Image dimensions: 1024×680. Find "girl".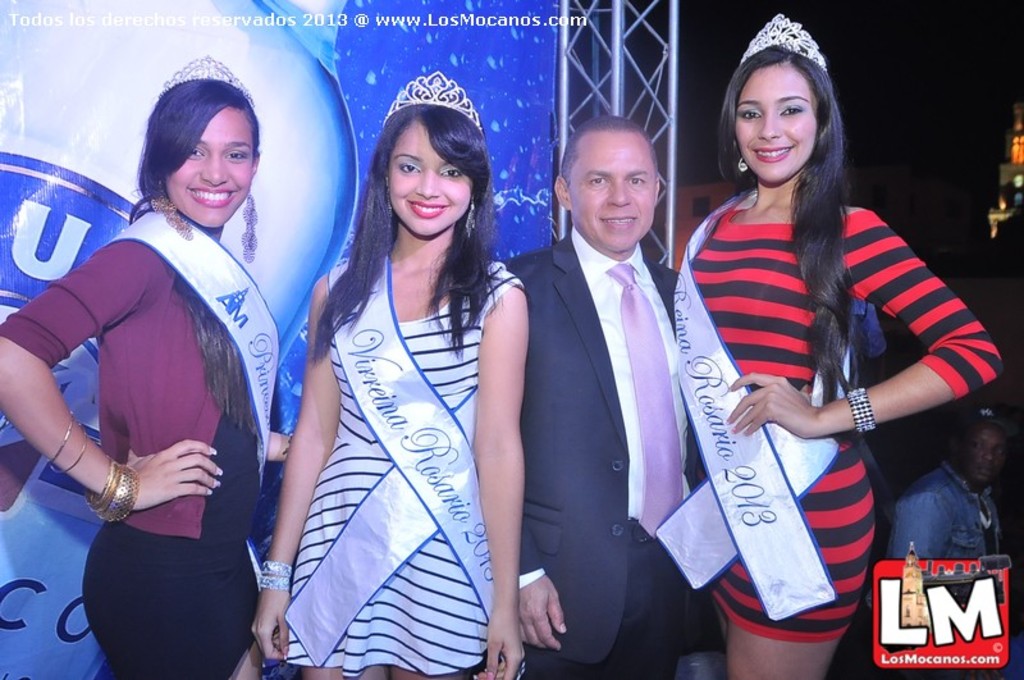
Rect(0, 91, 319, 679).
